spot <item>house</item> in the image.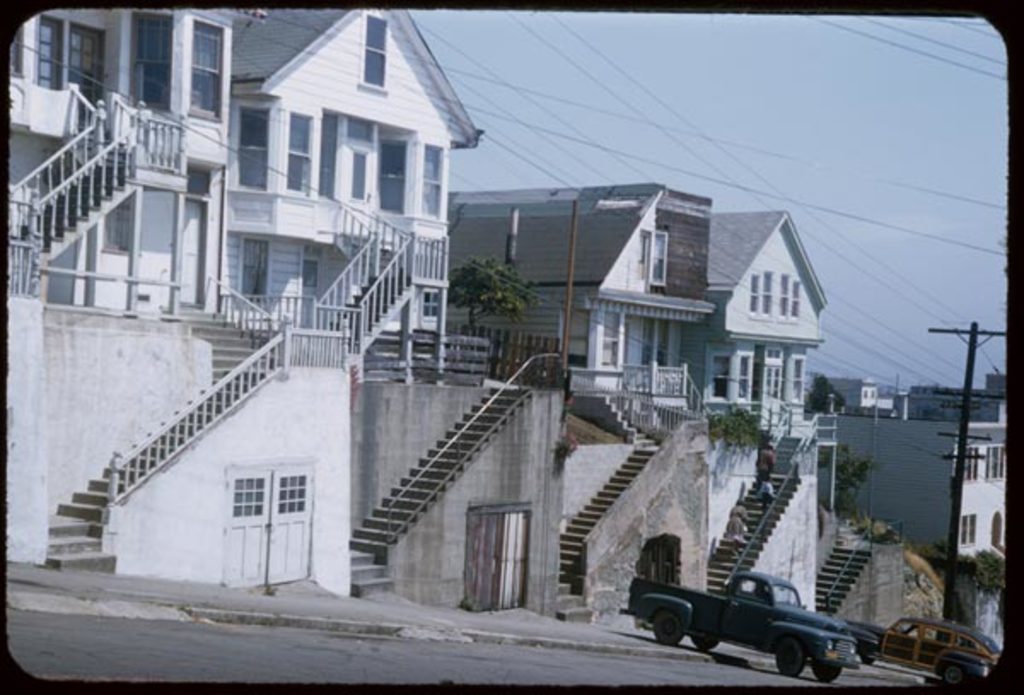
<item>house</item> found at (left=693, top=210, right=829, bottom=618).
